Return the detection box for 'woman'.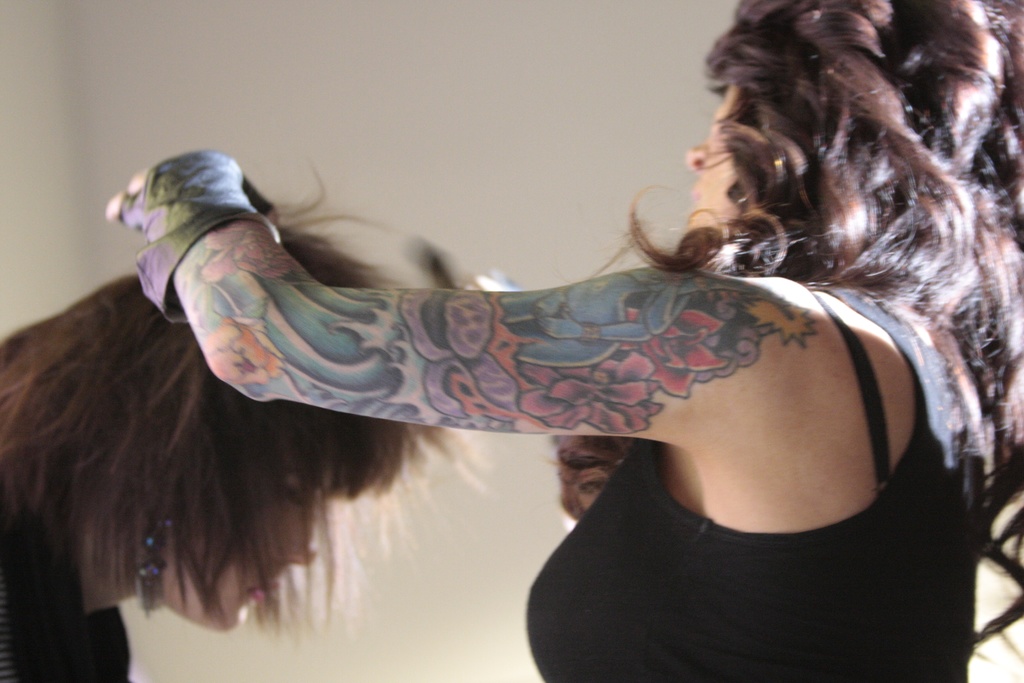
<region>104, 0, 1023, 682</region>.
